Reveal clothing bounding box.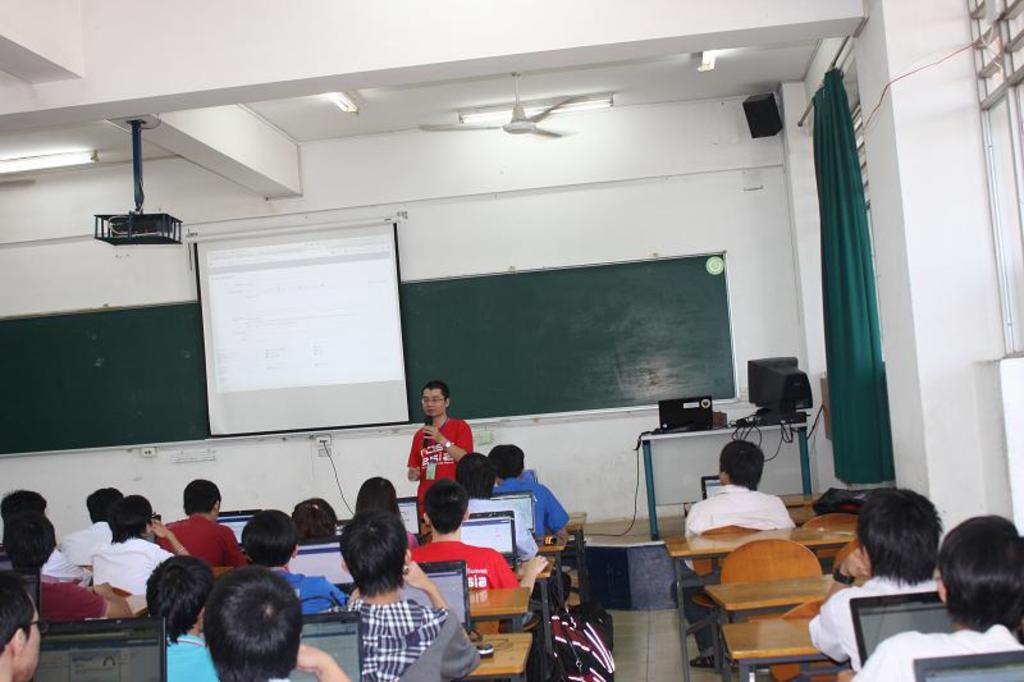
Revealed: [332,595,448,681].
